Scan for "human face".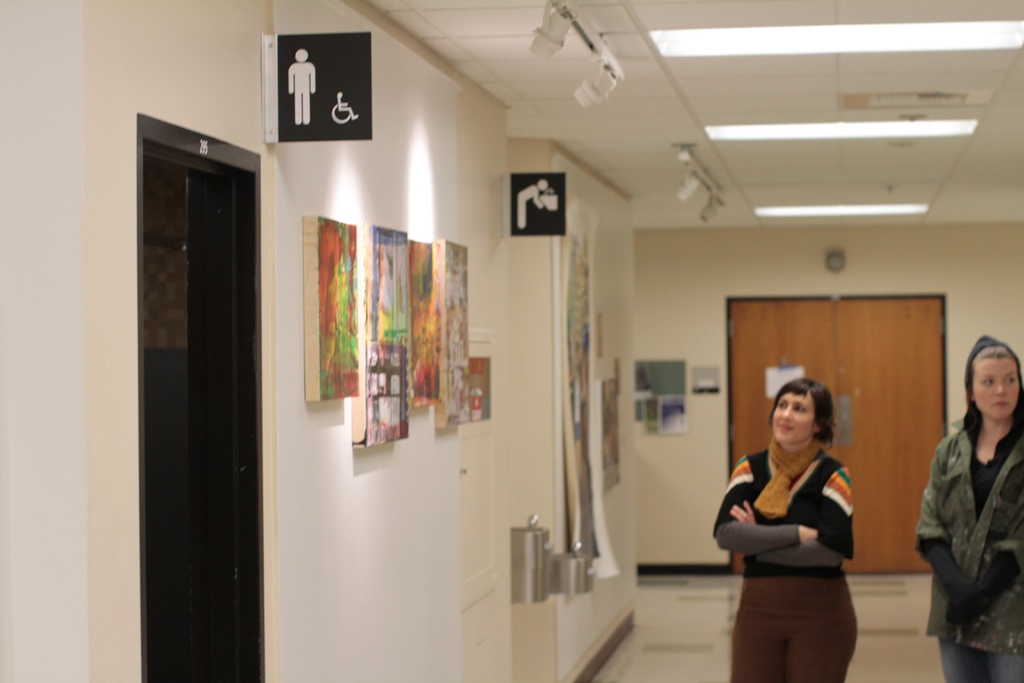
Scan result: [773,391,817,448].
